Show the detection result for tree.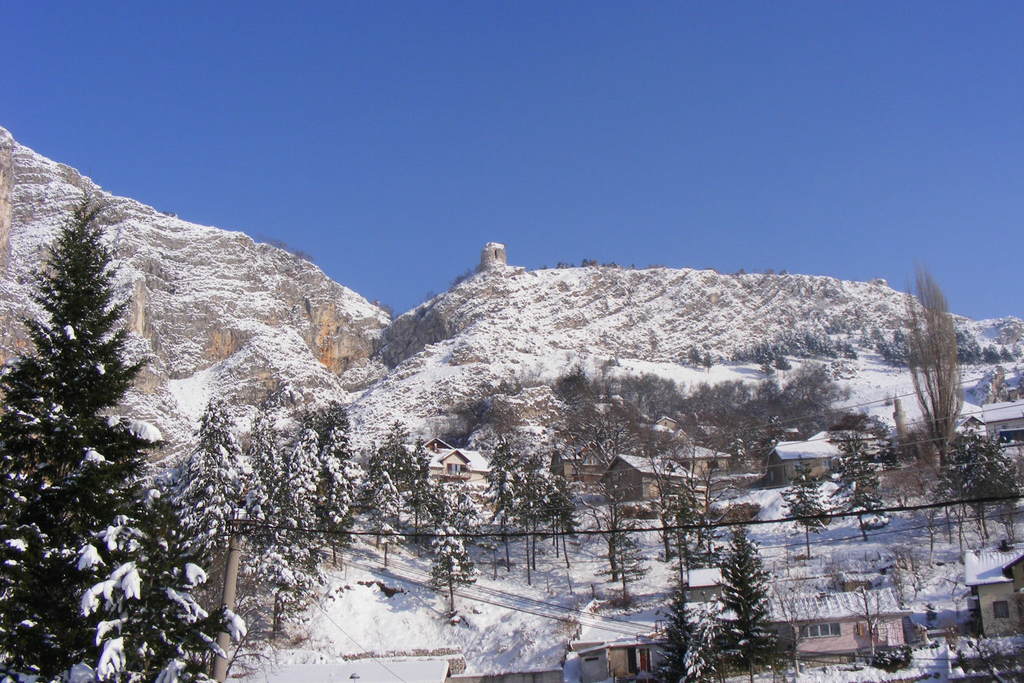
[890, 265, 970, 475].
